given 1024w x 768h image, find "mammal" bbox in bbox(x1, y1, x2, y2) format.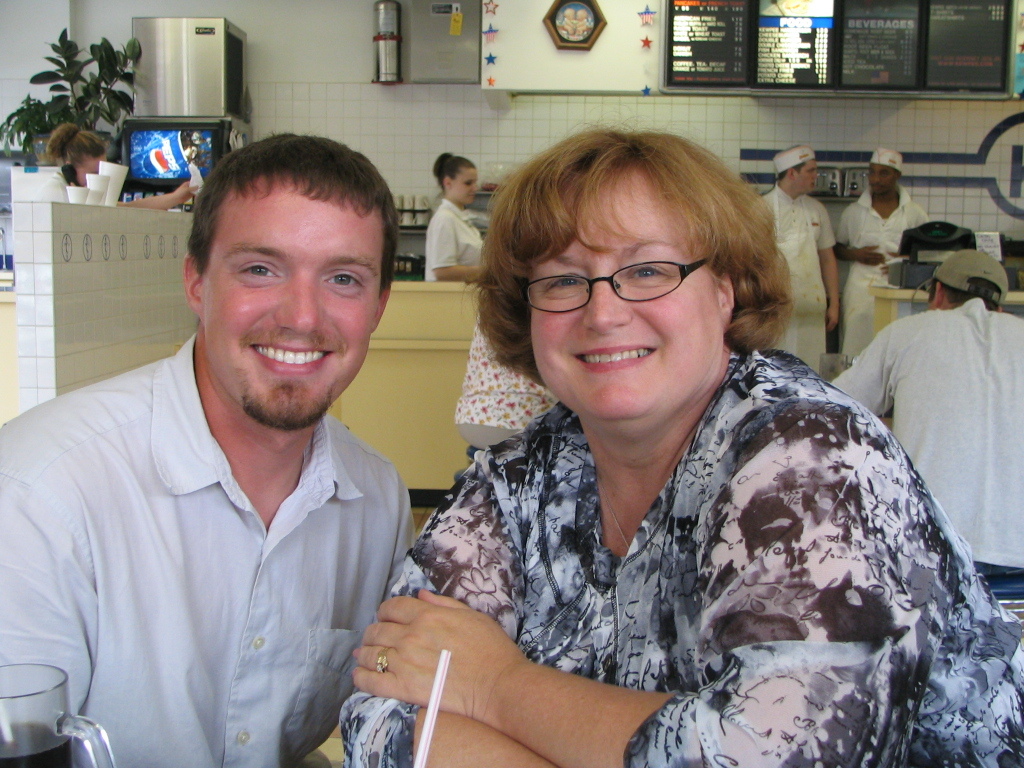
bbox(744, 146, 839, 379).
